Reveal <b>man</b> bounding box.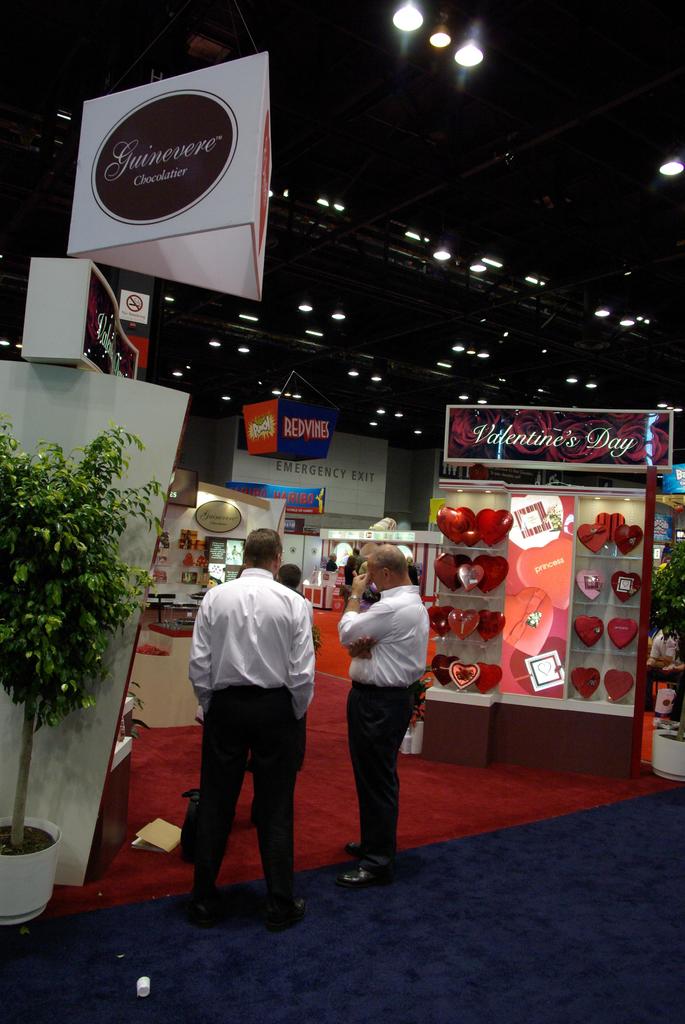
Revealed: pyautogui.locateOnScreen(246, 564, 312, 770).
